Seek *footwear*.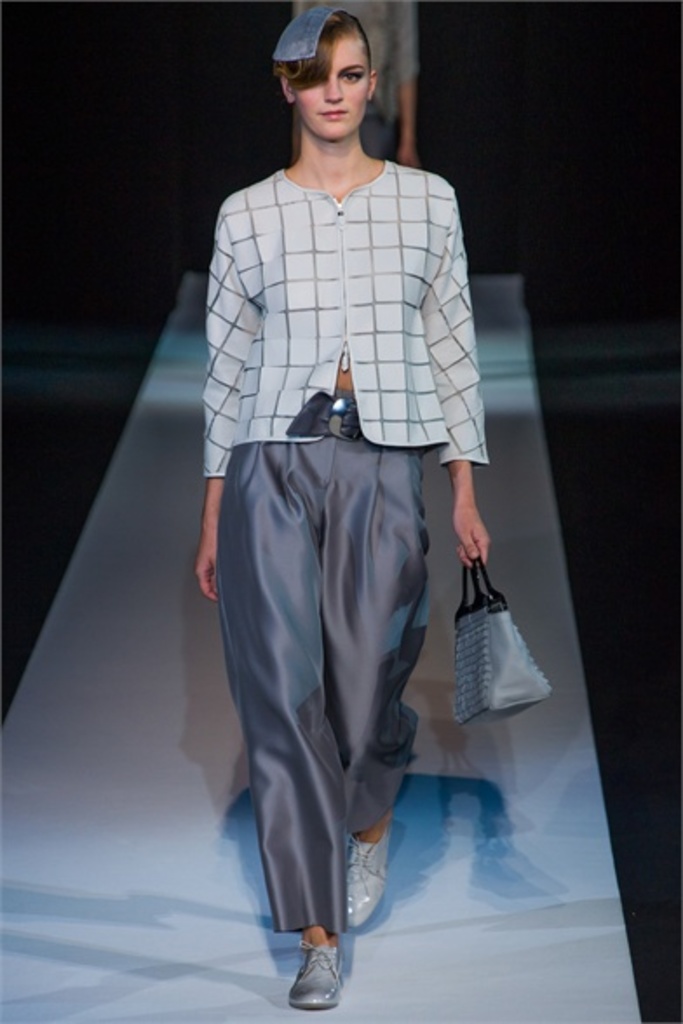
l=277, t=944, r=348, b=1008.
